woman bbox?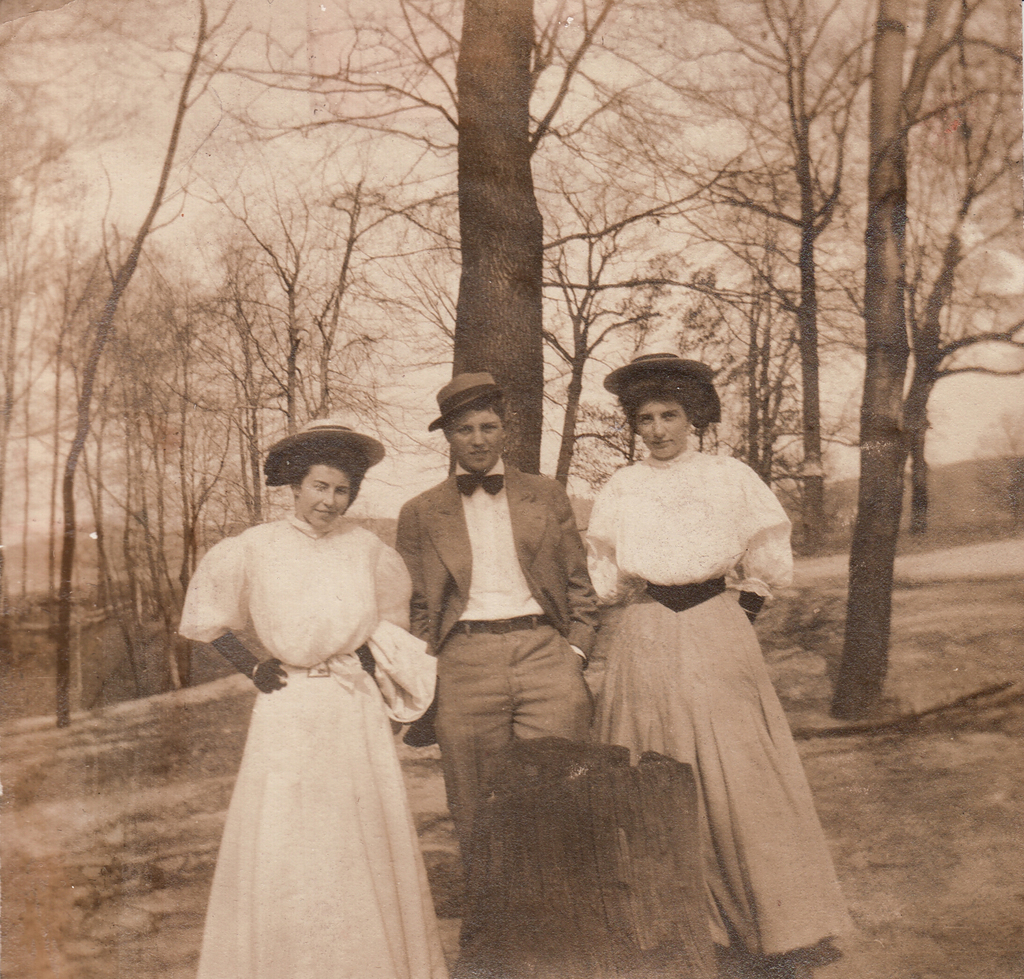
select_region(582, 369, 804, 948)
